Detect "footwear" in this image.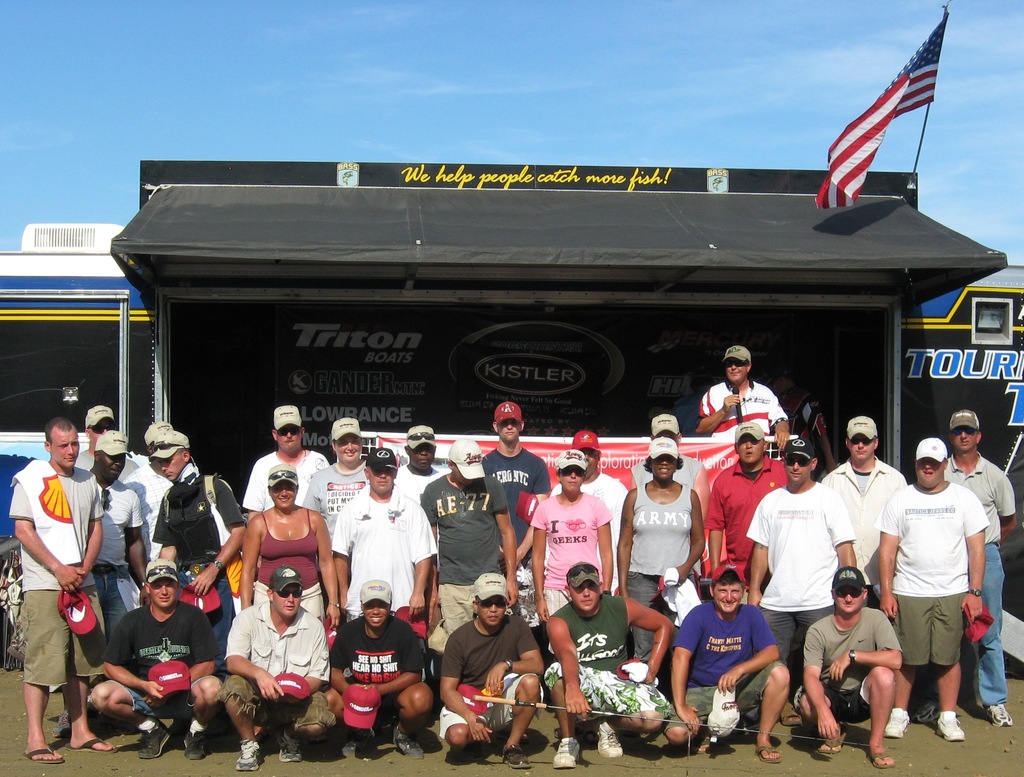
Detection: {"x1": 65, "y1": 737, "x2": 118, "y2": 754}.
